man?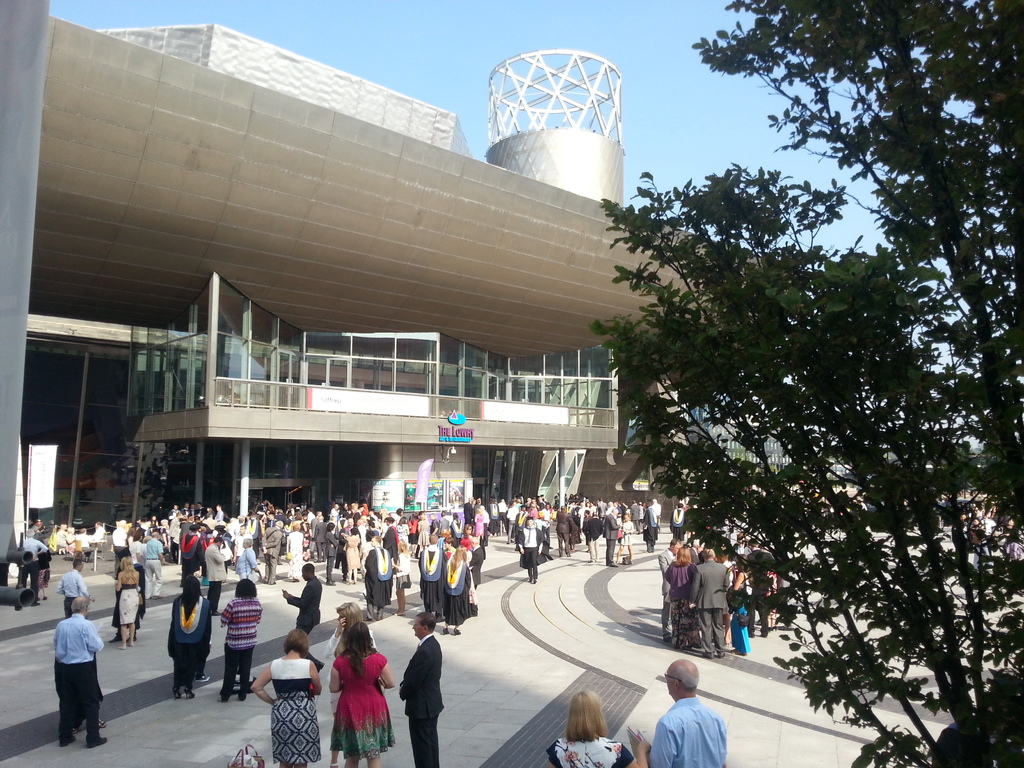
box(86, 521, 108, 545)
